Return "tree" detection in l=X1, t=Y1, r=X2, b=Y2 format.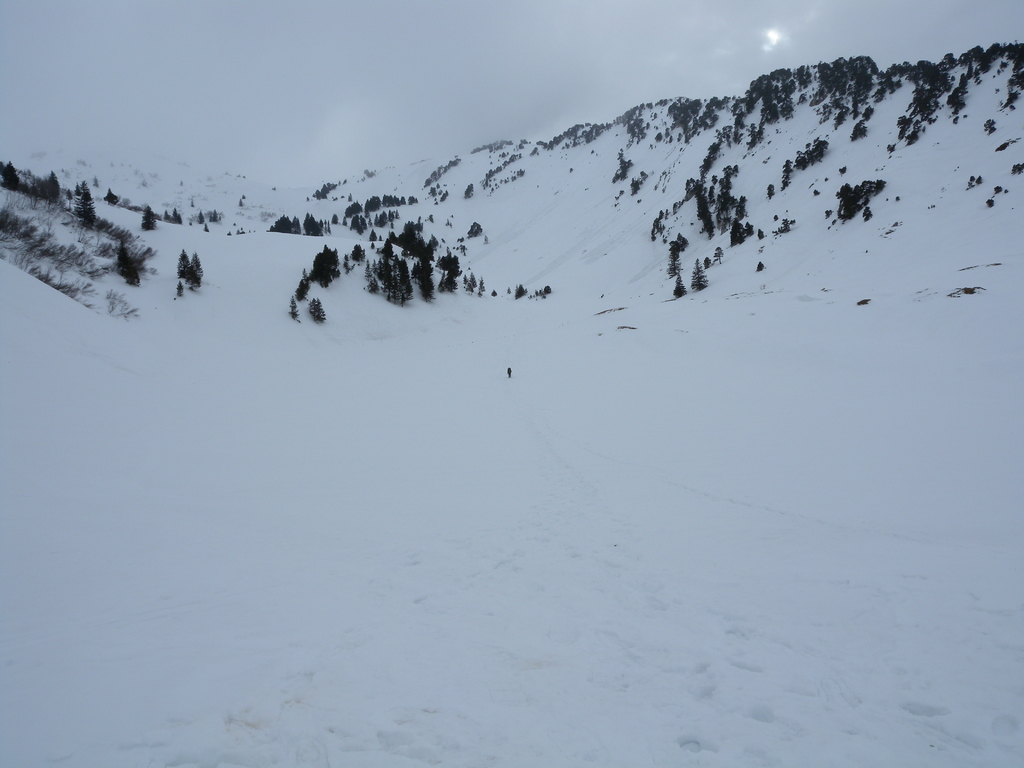
l=89, t=174, r=100, b=188.
